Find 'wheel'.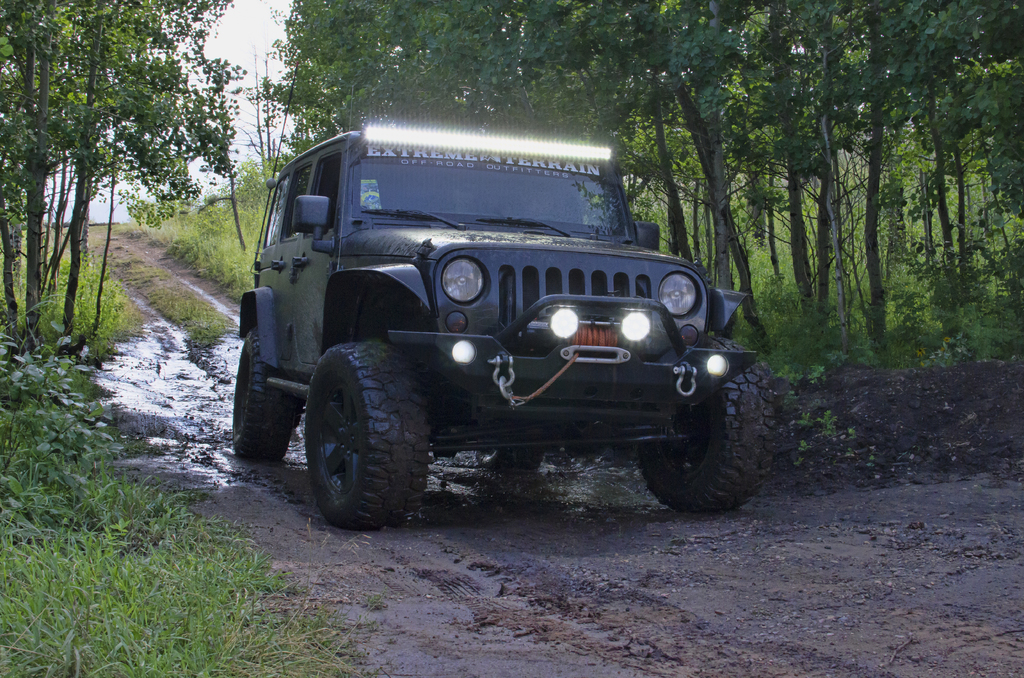
[230, 329, 294, 458].
